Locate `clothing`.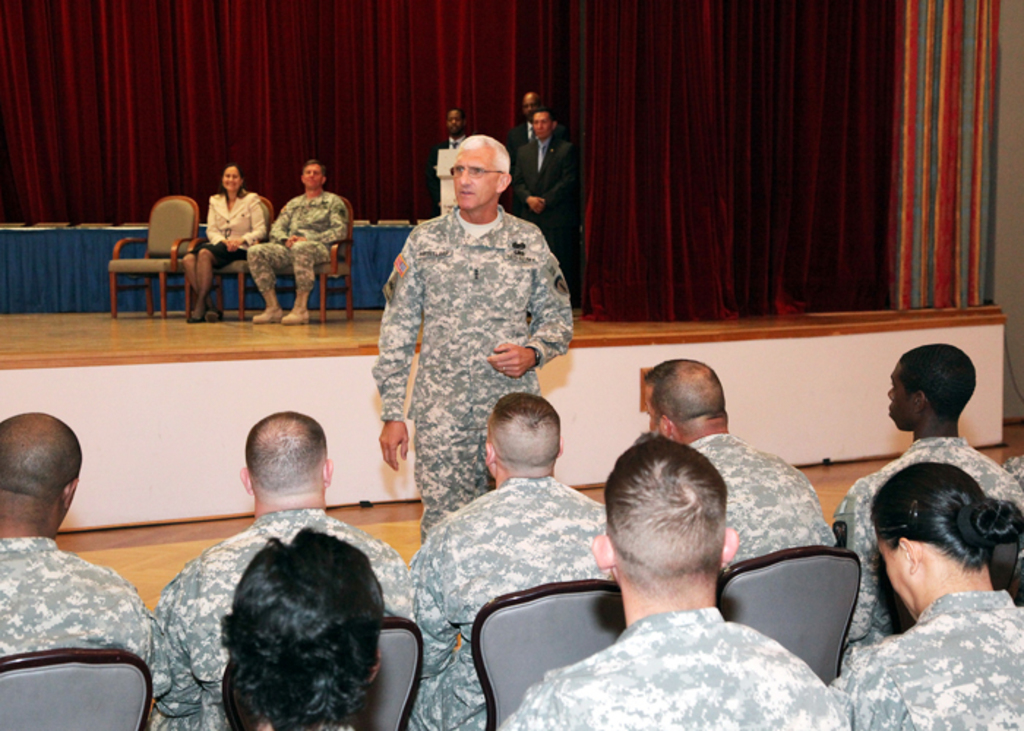
Bounding box: bbox=(509, 127, 572, 262).
